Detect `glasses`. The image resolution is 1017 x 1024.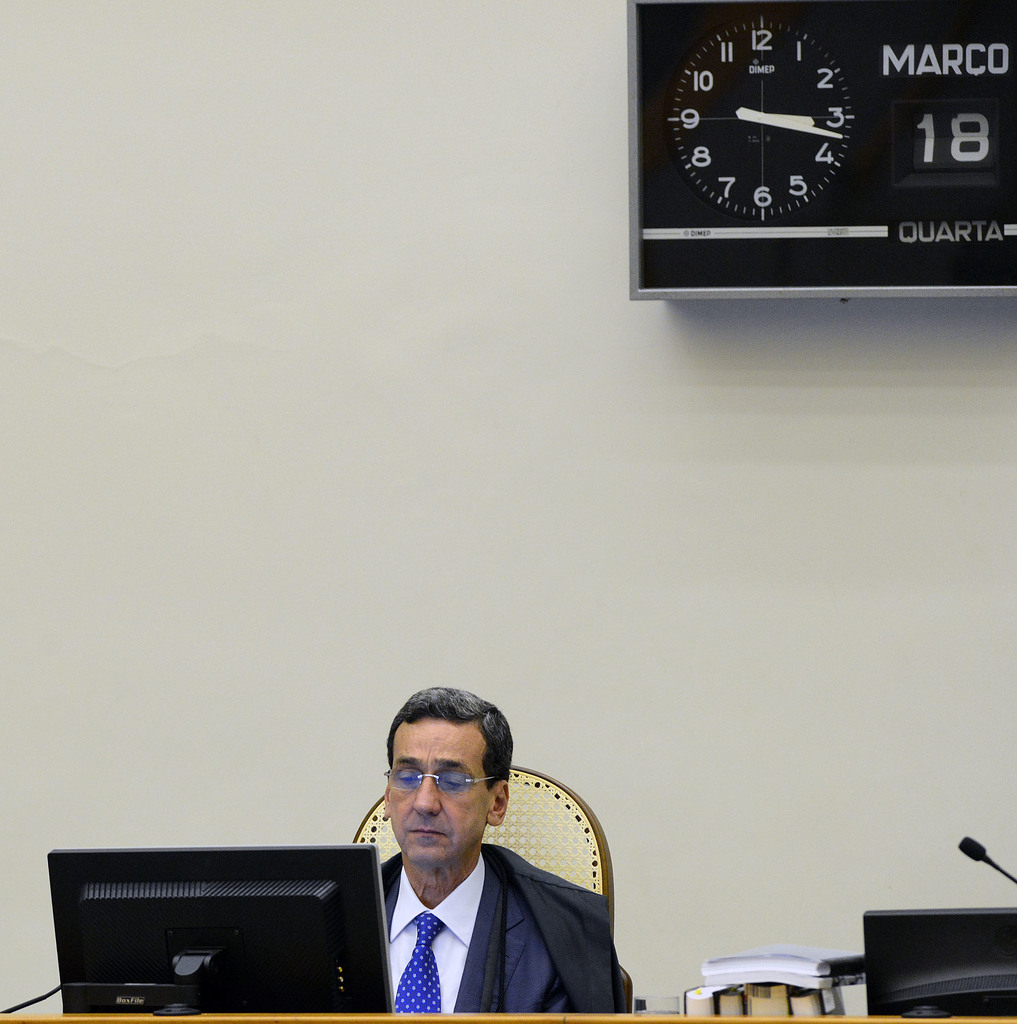
box(380, 769, 501, 797).
